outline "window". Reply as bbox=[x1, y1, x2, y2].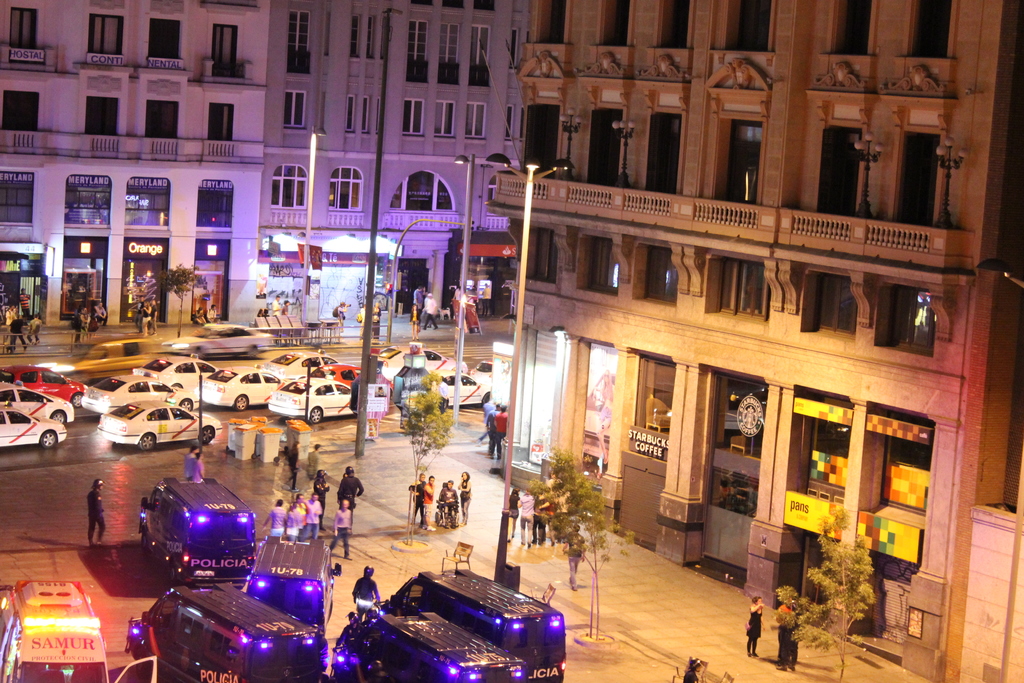
bbox=[472, 25, 490, 68].
